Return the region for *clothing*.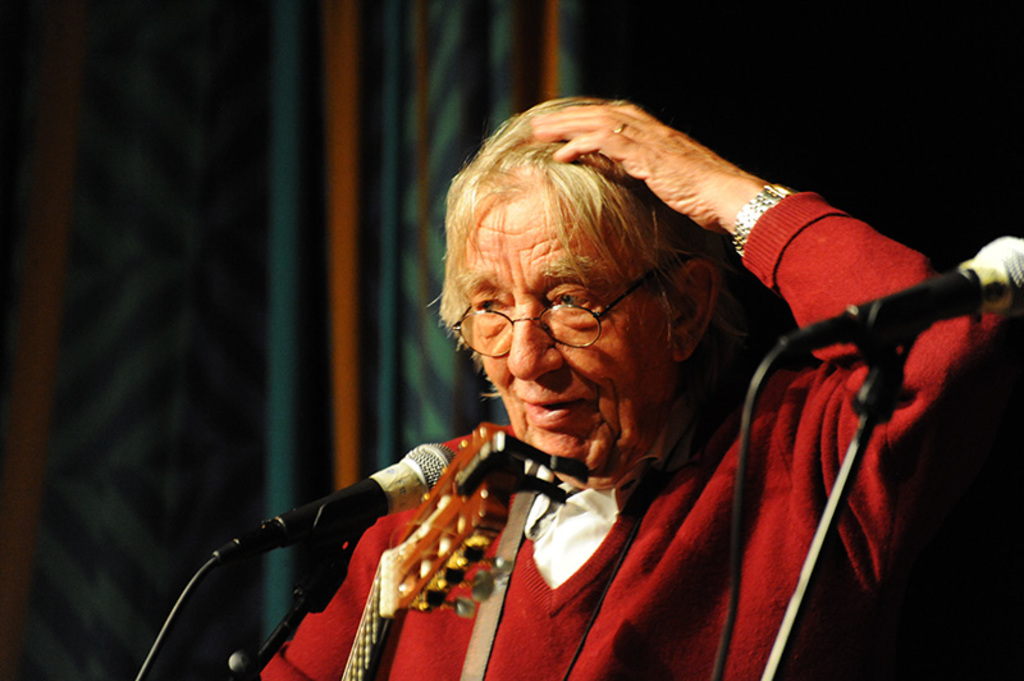
region(252, 187, 1020, 680).
